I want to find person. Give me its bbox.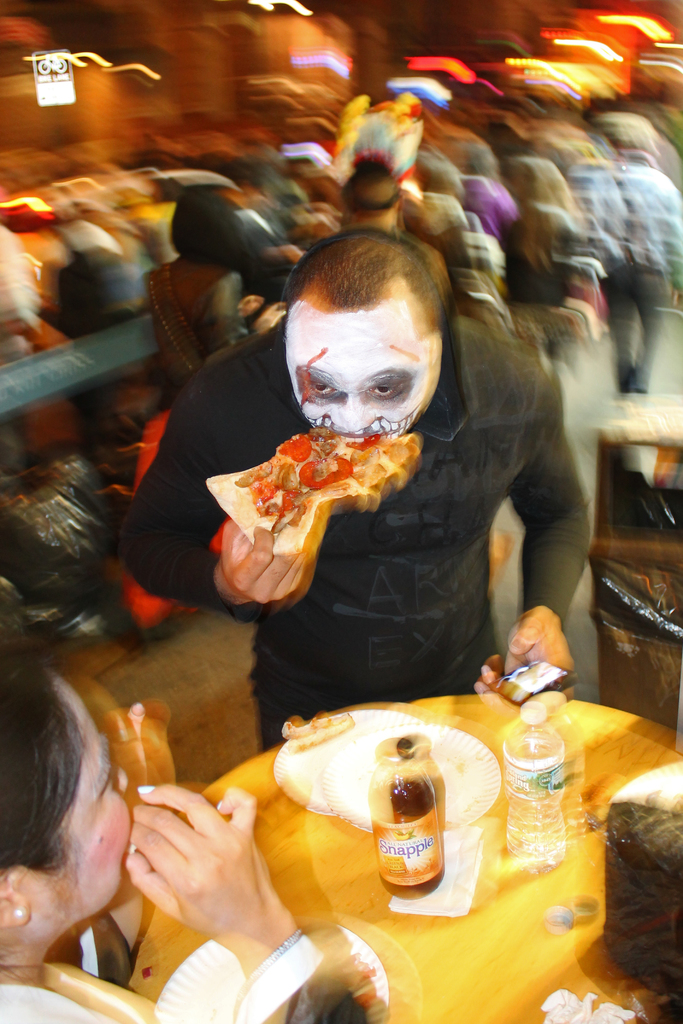
x1=183, y1=241, x2=593, y2=726.
